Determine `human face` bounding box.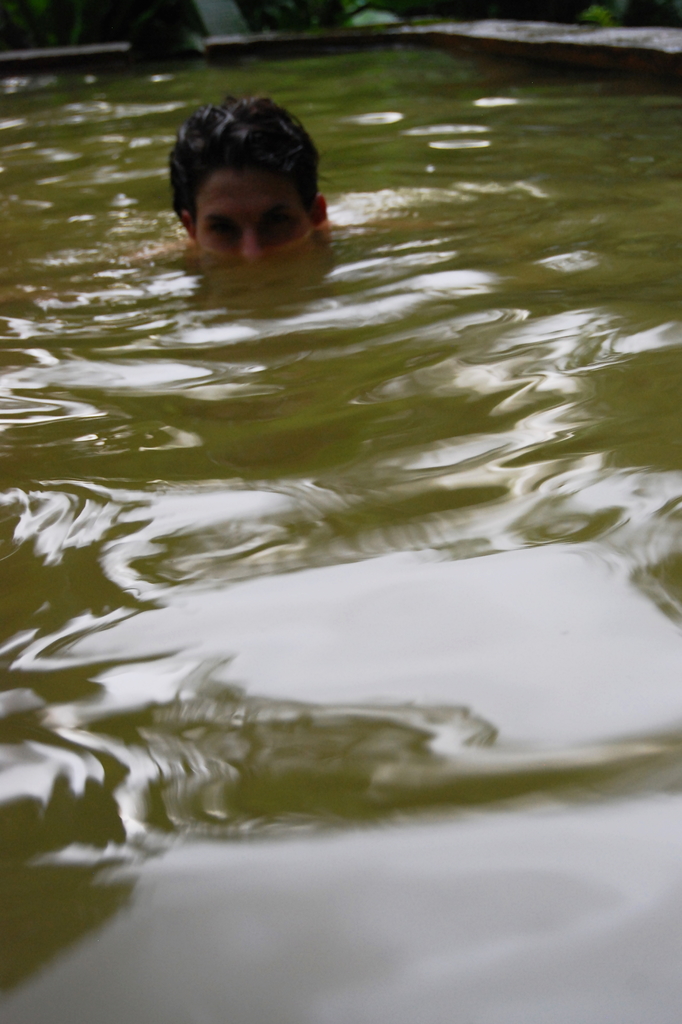
Determined: (x1=196, y1=178, x2=316, y2=258).
